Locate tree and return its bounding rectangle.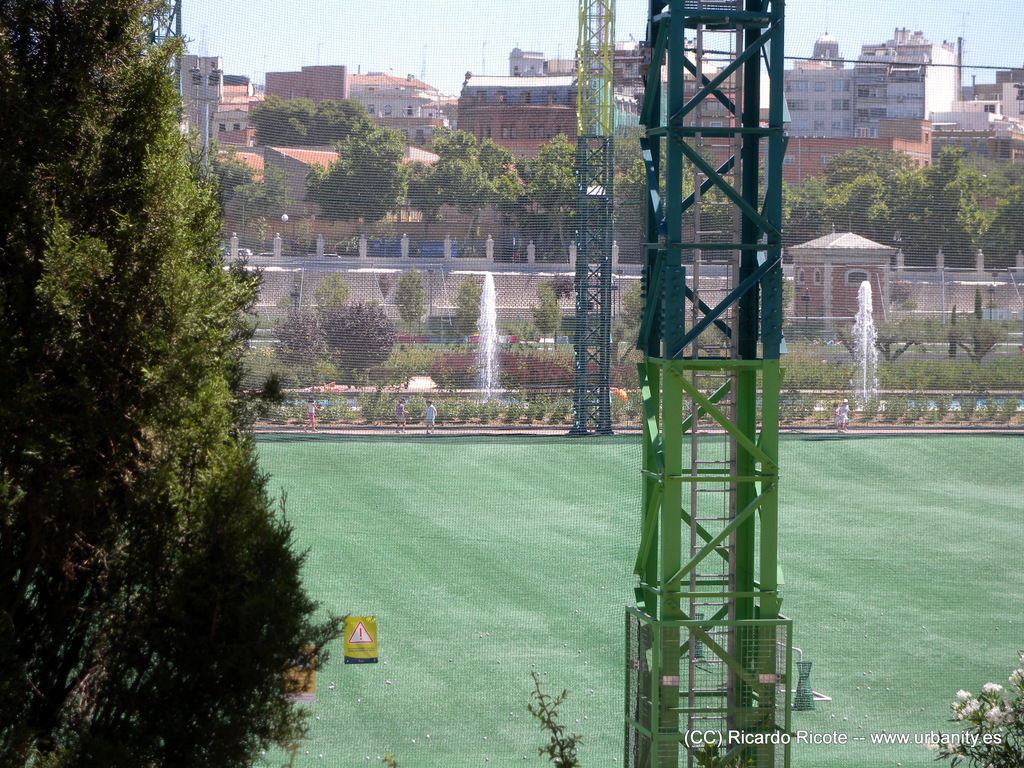
locate(239, 95, 371, 145).
